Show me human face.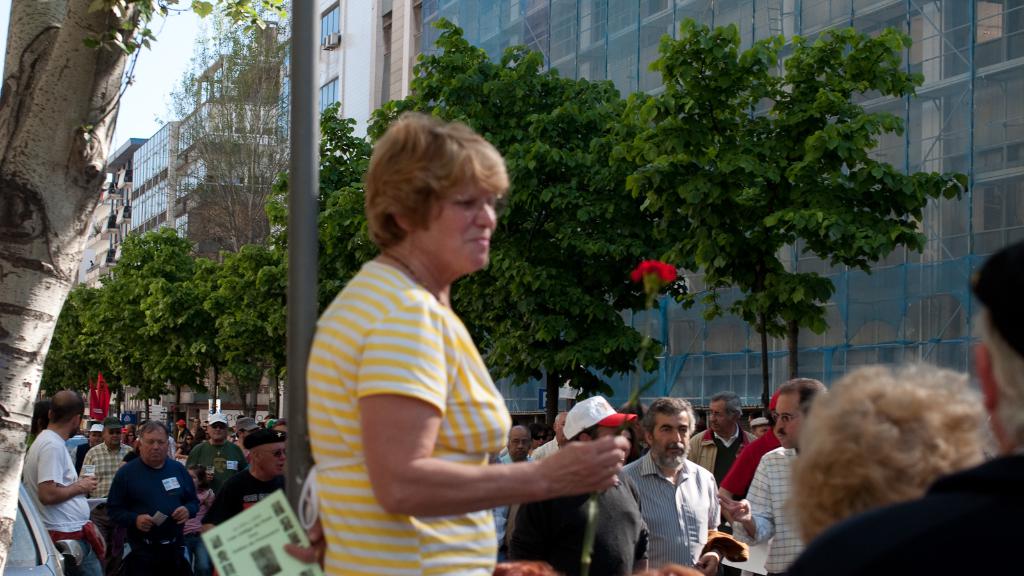
human face is here: left=420, top=185, right=499, bottom=275.
